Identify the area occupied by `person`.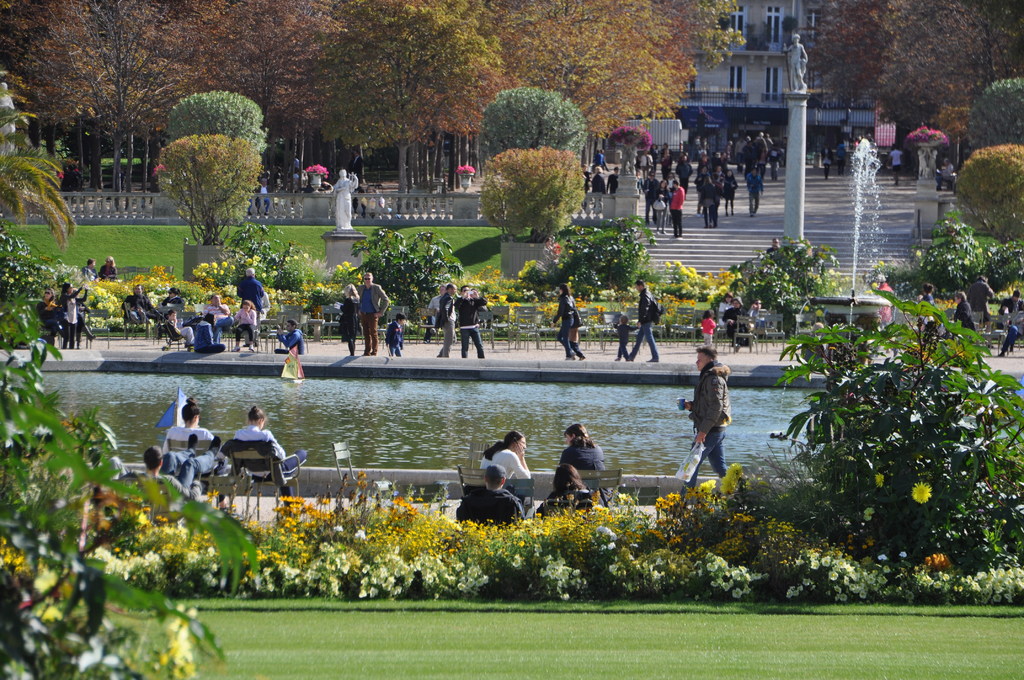
Area: {"x1": 891, "y1": 140, "x2": 908, "y2": 190}.
